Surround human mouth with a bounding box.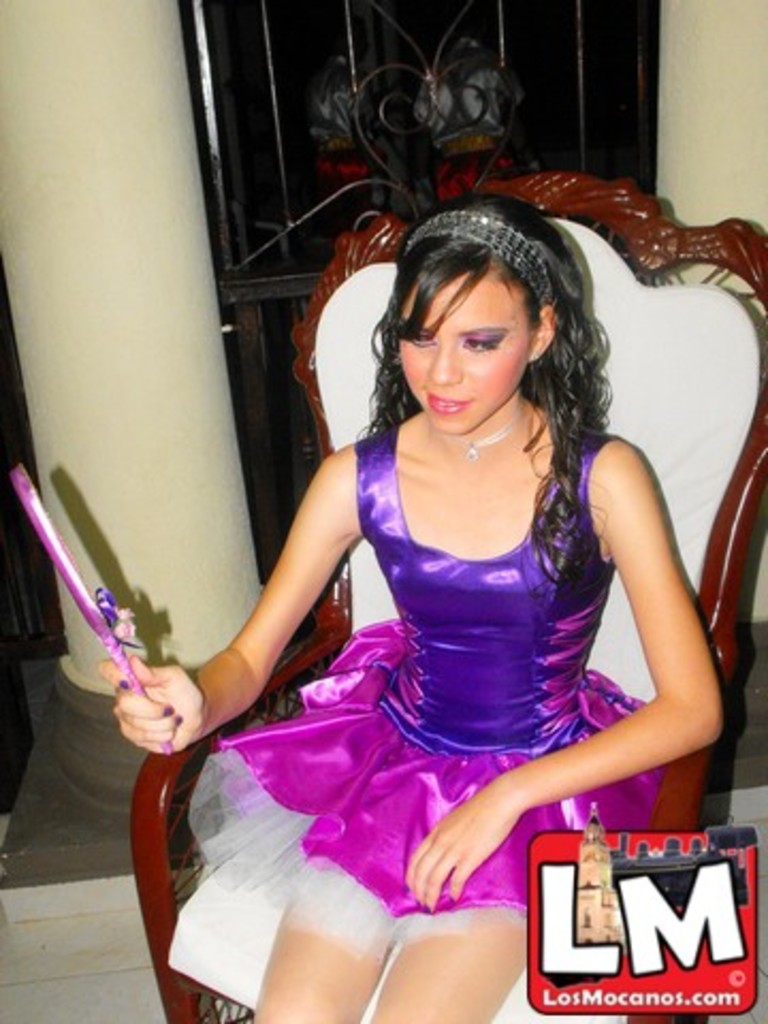
box(429, 390, 476, 416).
